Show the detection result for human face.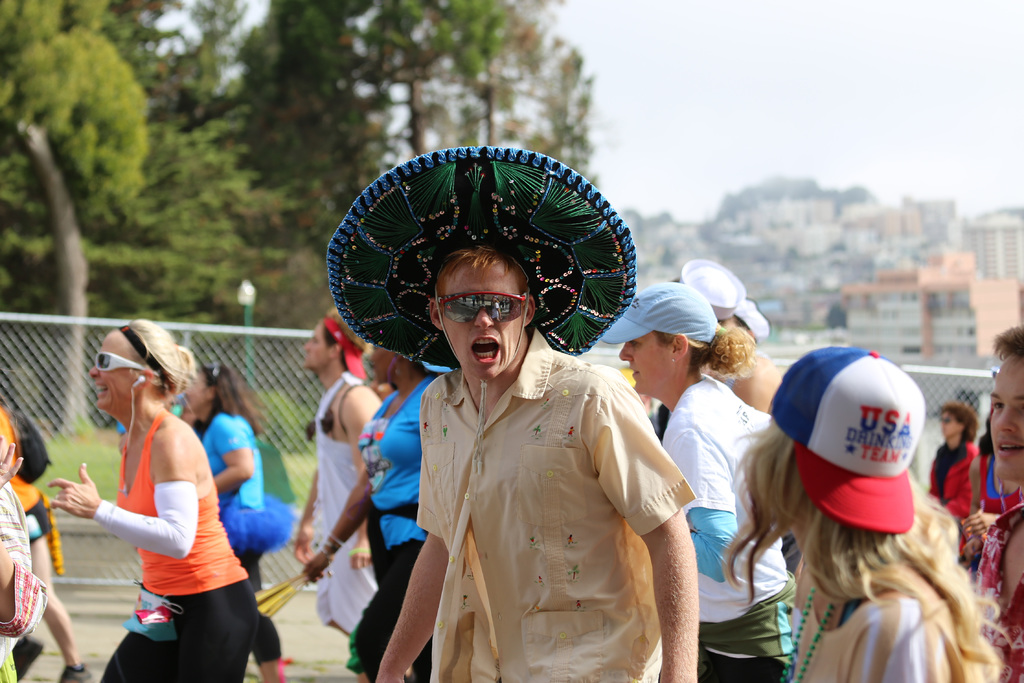
locate(988, 358, 1023, 484).
